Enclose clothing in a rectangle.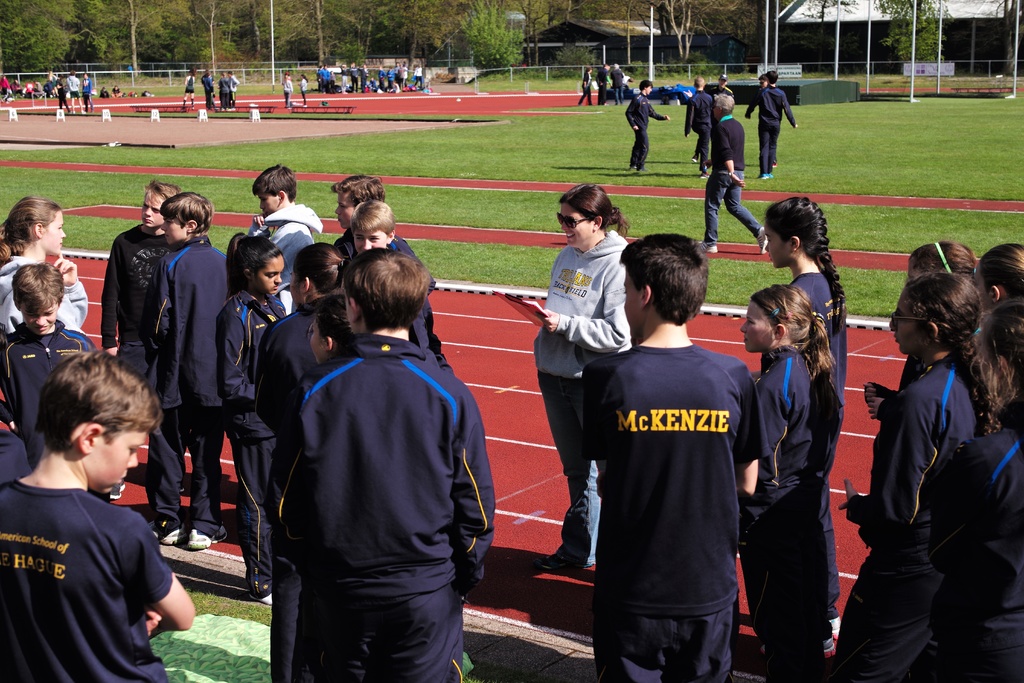
292 331 495 682.
